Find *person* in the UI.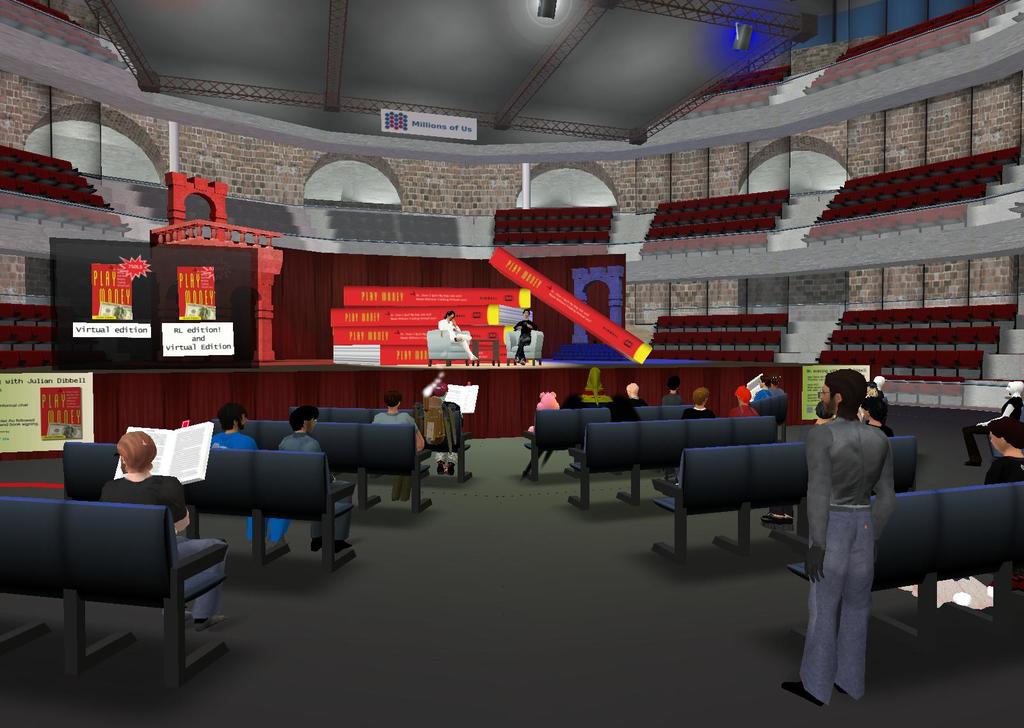
UI element at 275 403 359 551.
